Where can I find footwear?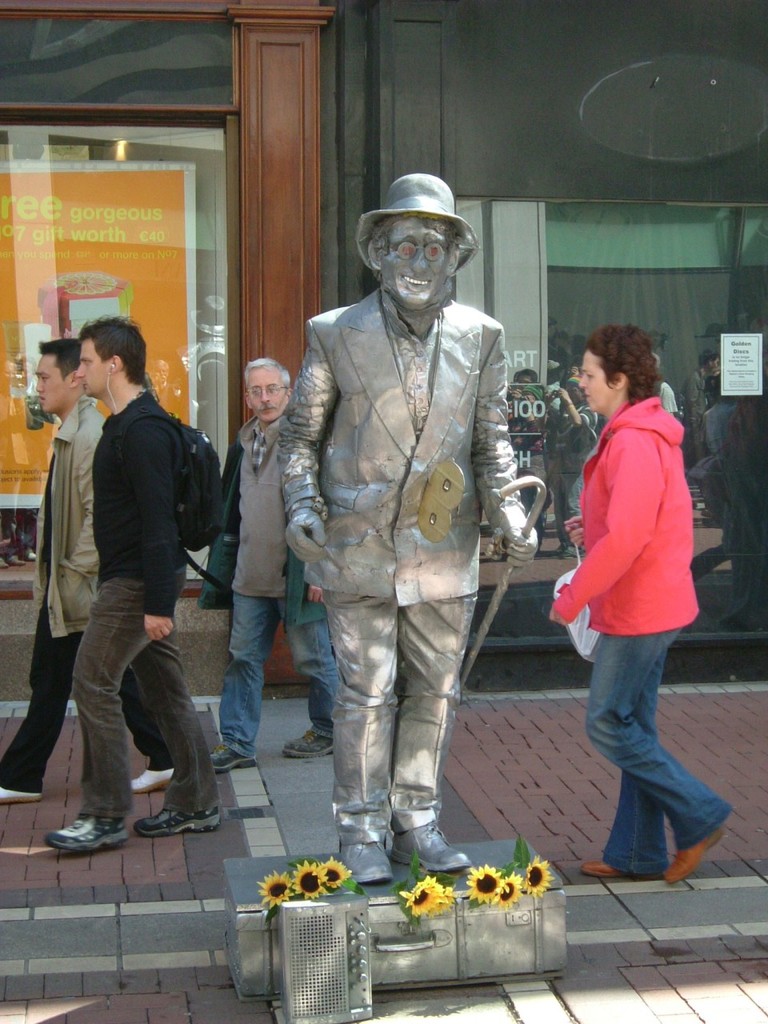
You can find it at pyautogui.locateOnScreen(405, 812, 454, 870).
